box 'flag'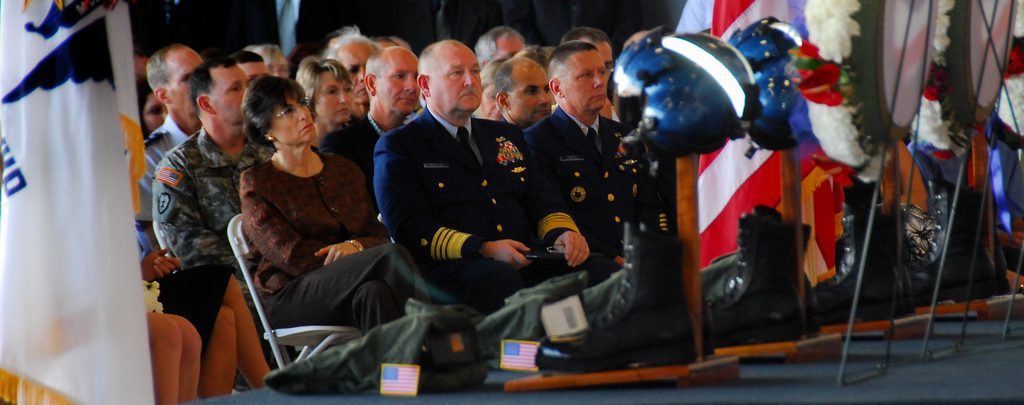
x1=0 y1=0 x2=169 y2=404
